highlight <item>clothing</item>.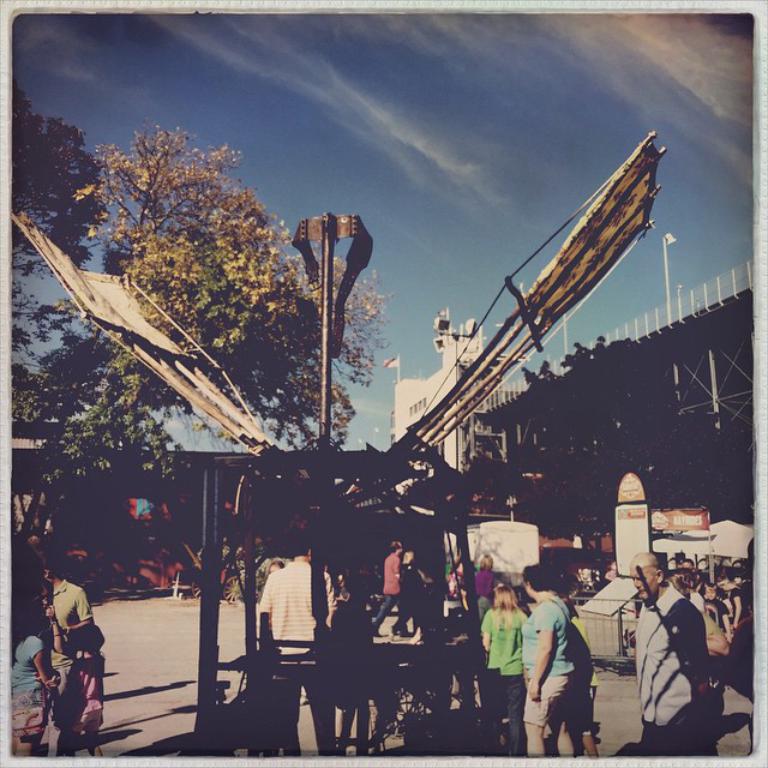
Highlighted region: x1=563, y1=617, x2=610, y2=744.
